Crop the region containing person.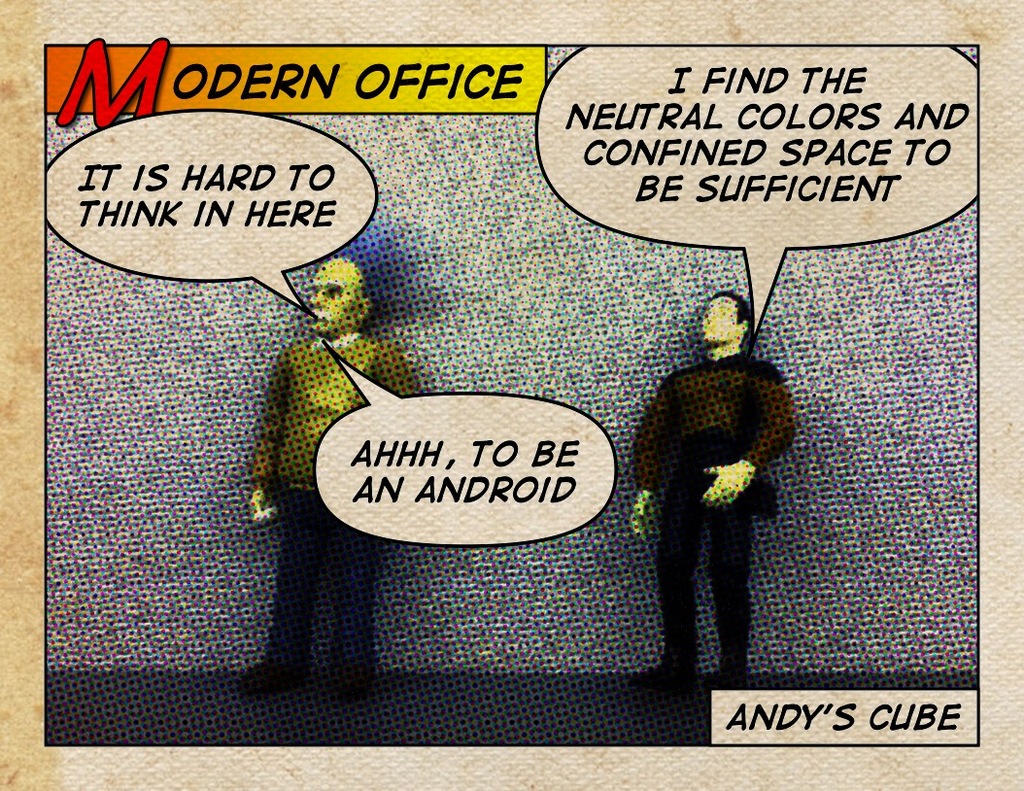
Crop region: box(245, 260, 377, 712).
